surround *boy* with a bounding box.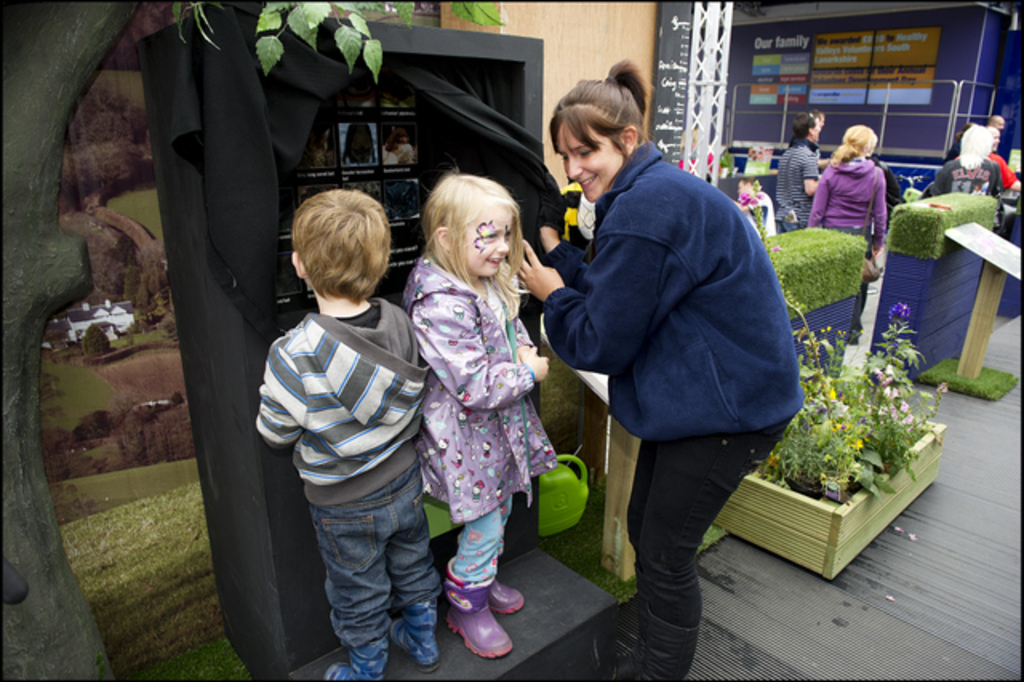
BBox(246, 171, 445, 661).
